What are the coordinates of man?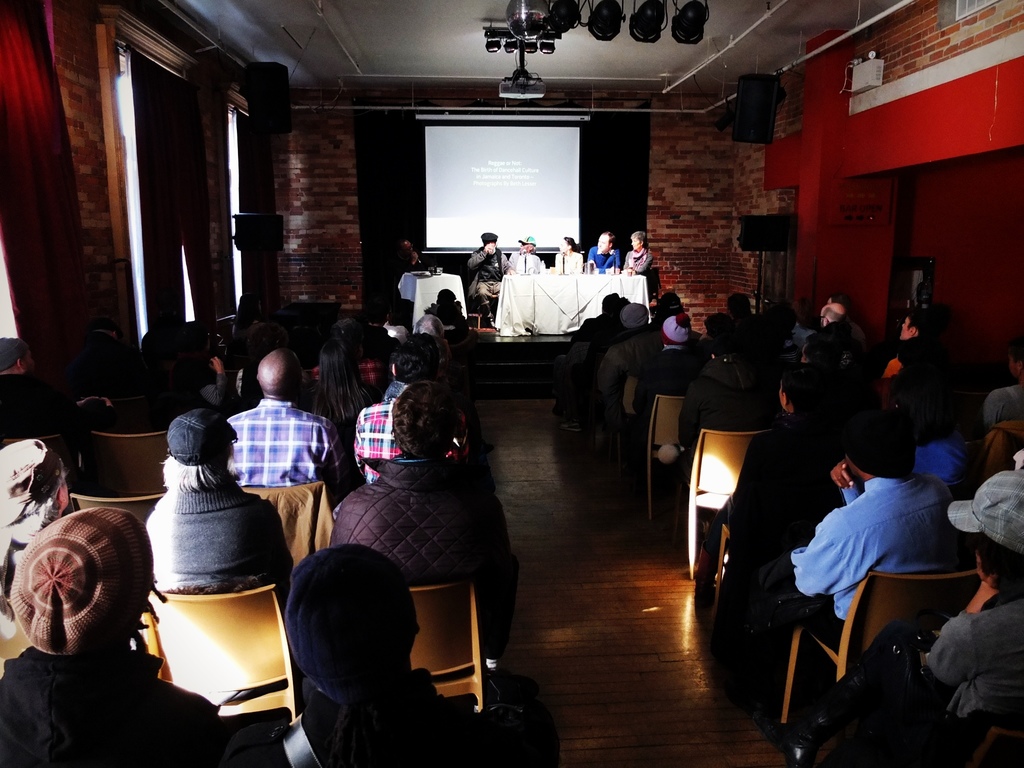
region(355, 335, 471, 496).
